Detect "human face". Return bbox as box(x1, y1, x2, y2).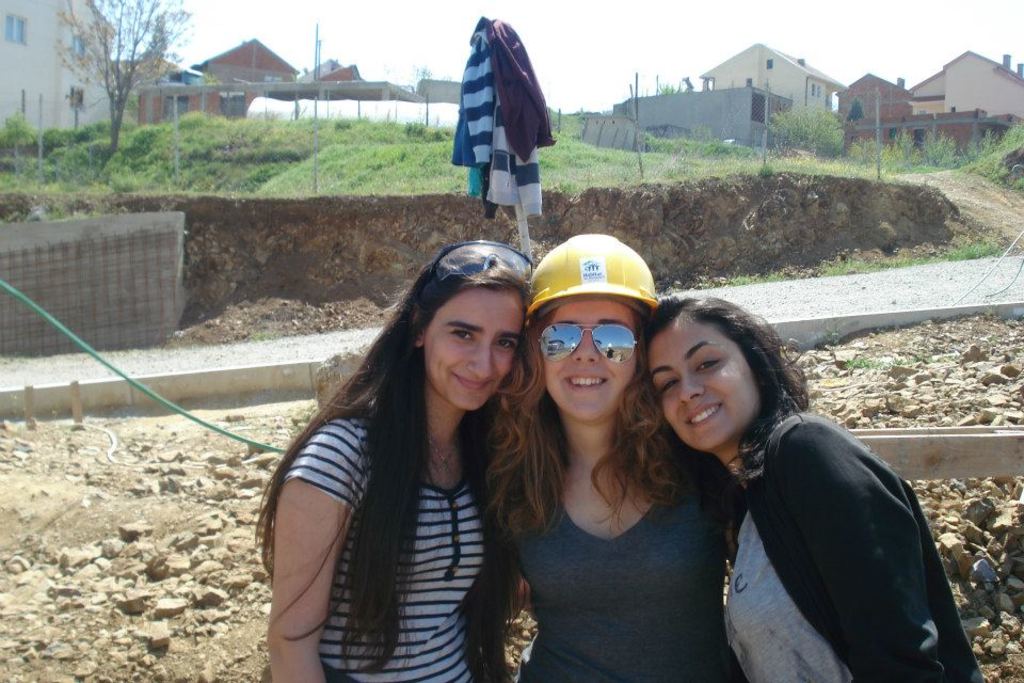
box(418, 288, 519, 411).
